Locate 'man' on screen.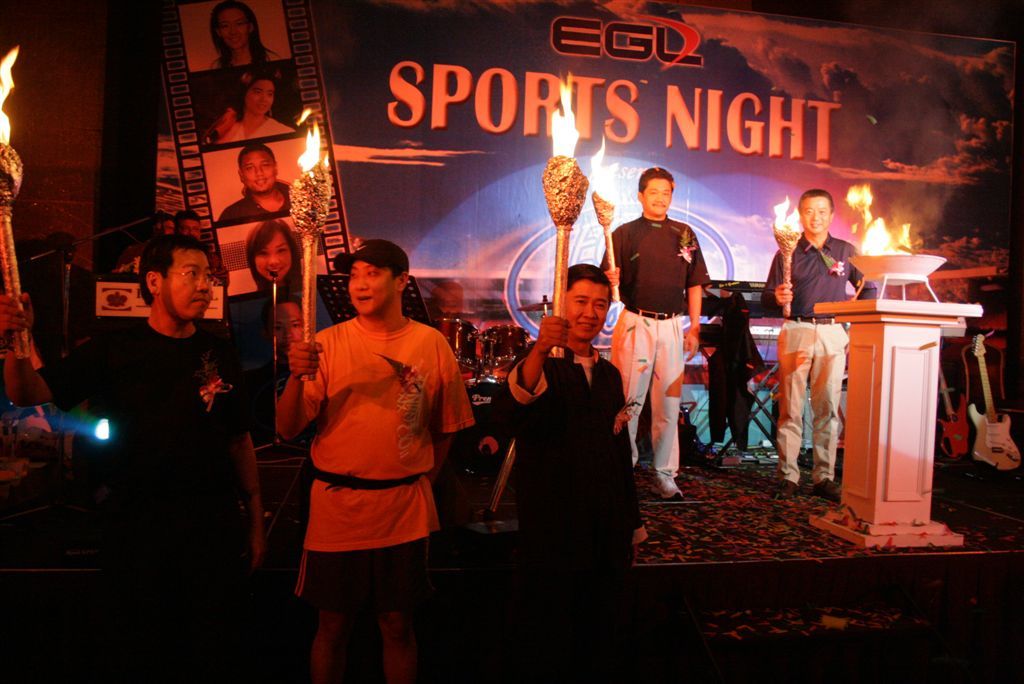
On screen at l=173, t=209, r=202, b=241.
